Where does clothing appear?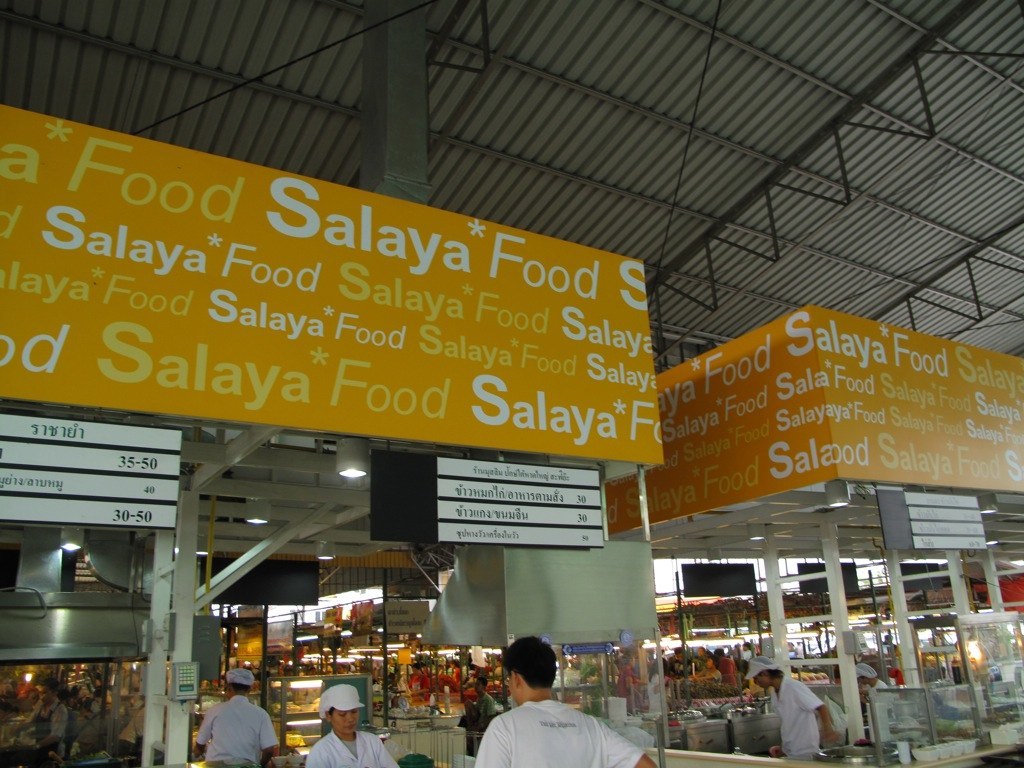
Appears at {"left": 305, "top": 729, "right": 401, "bottom": 767}.
